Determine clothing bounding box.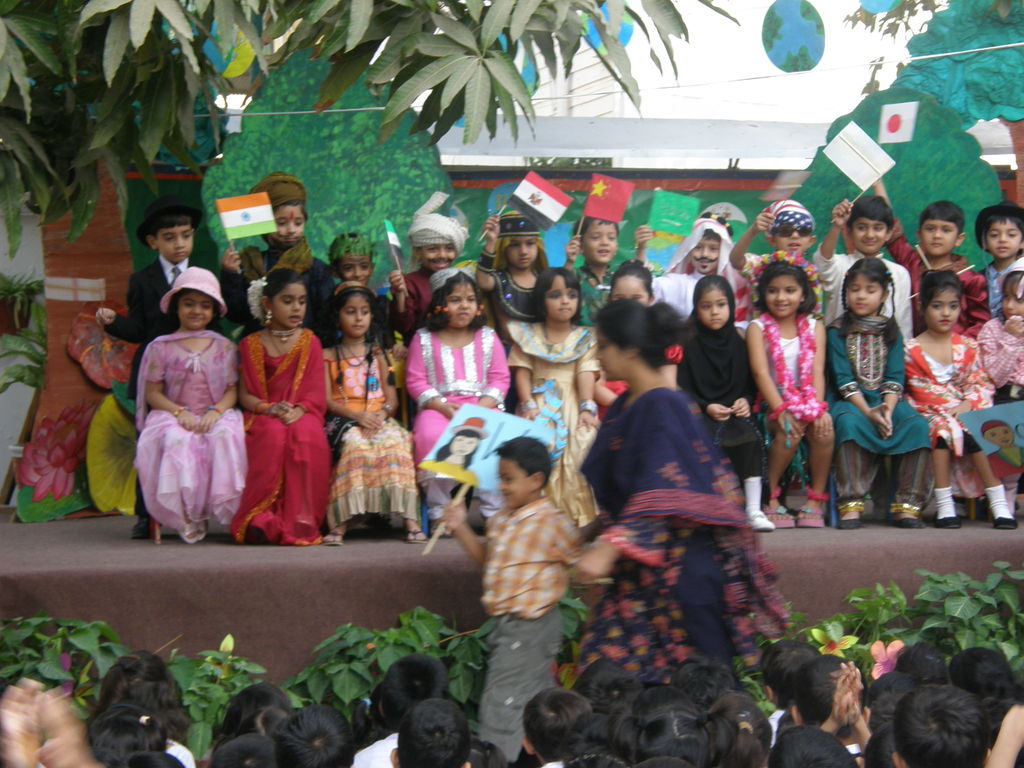
Determined: pyautogui.locateOnScreen(983, 256, 1023, 322).
